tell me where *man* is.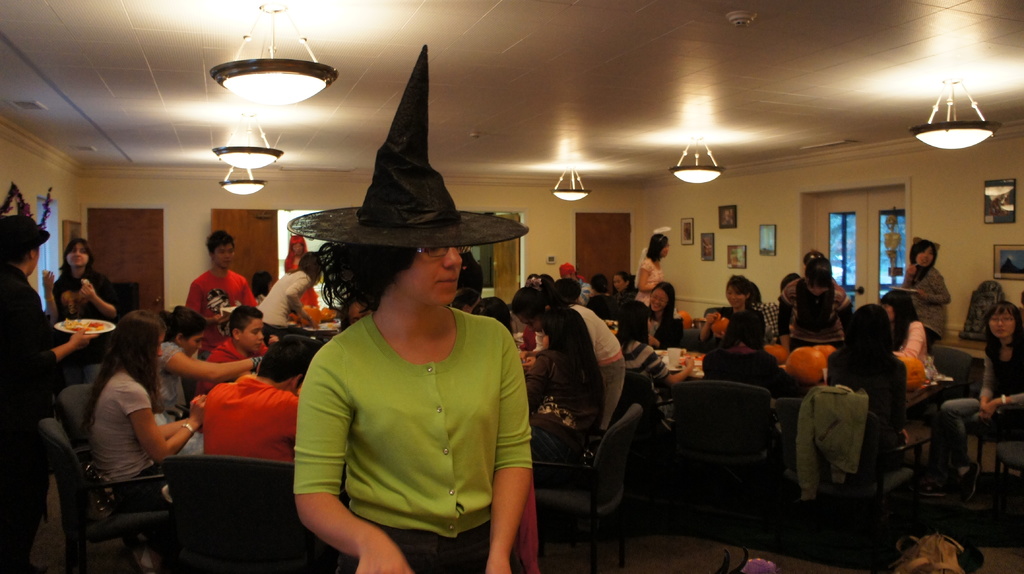
*man* is at box(206, 306, 266, 381).
